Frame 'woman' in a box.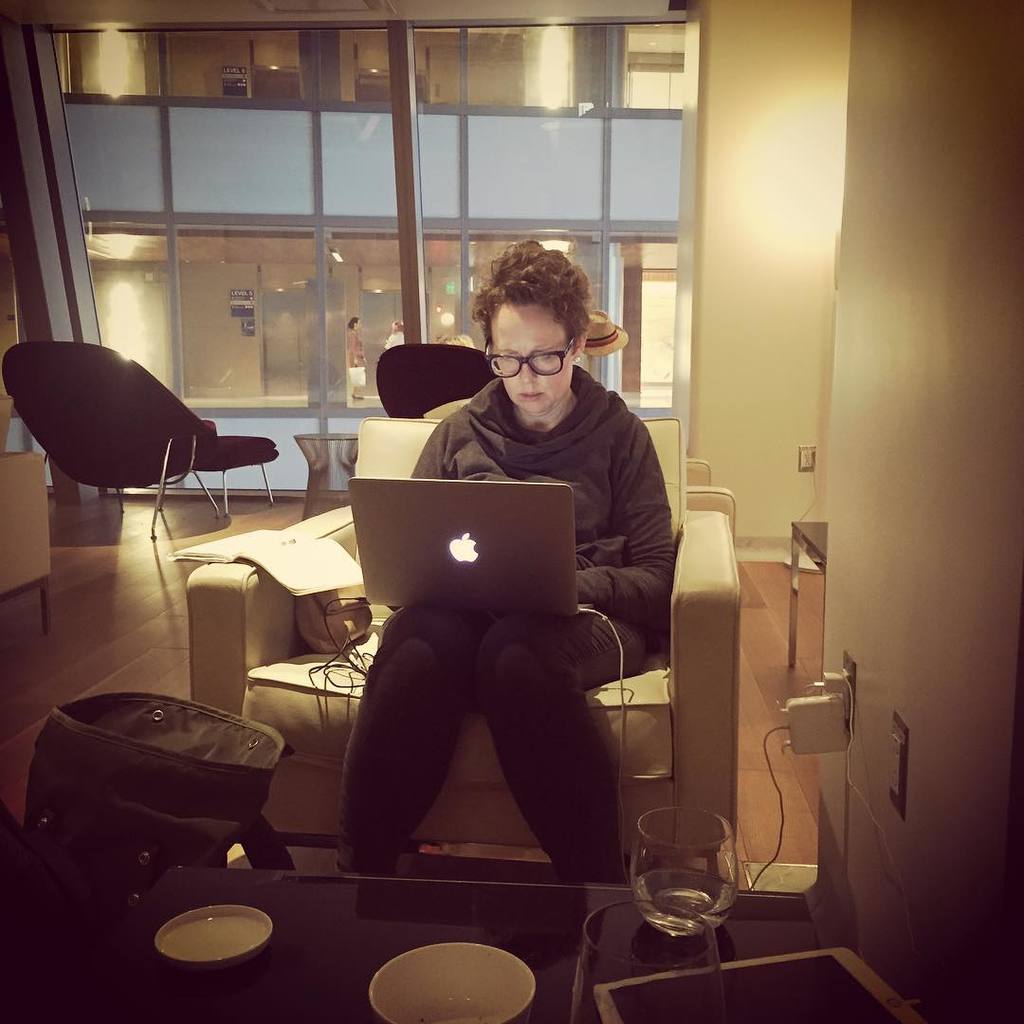
(332,235,660,893).
